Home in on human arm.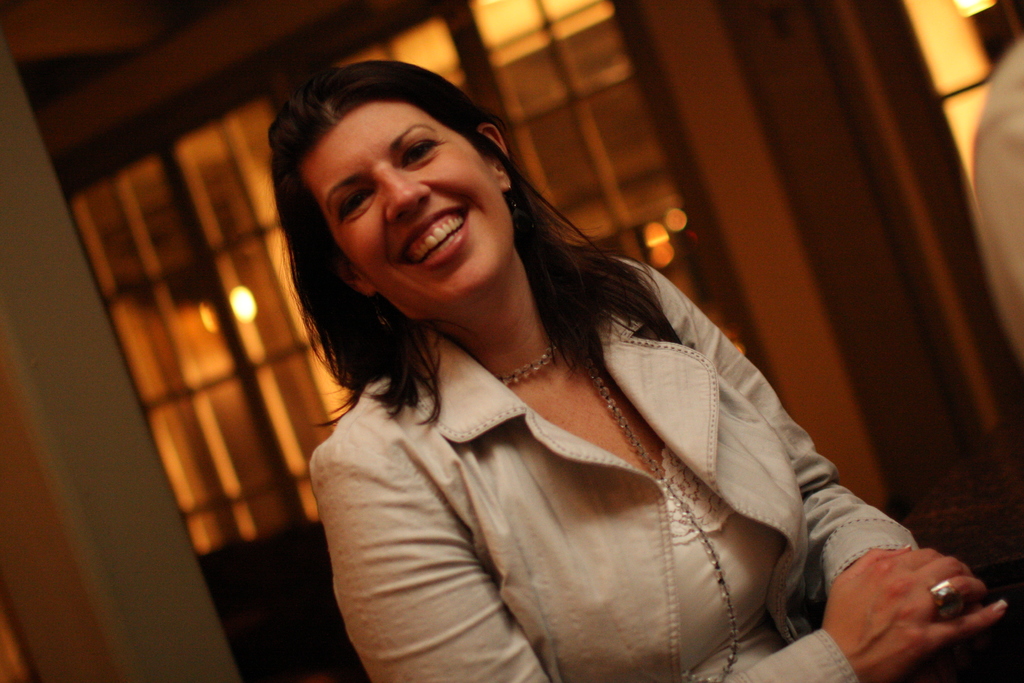
Homed in at <bbox>617, 268, 966, 637</bbox>.
